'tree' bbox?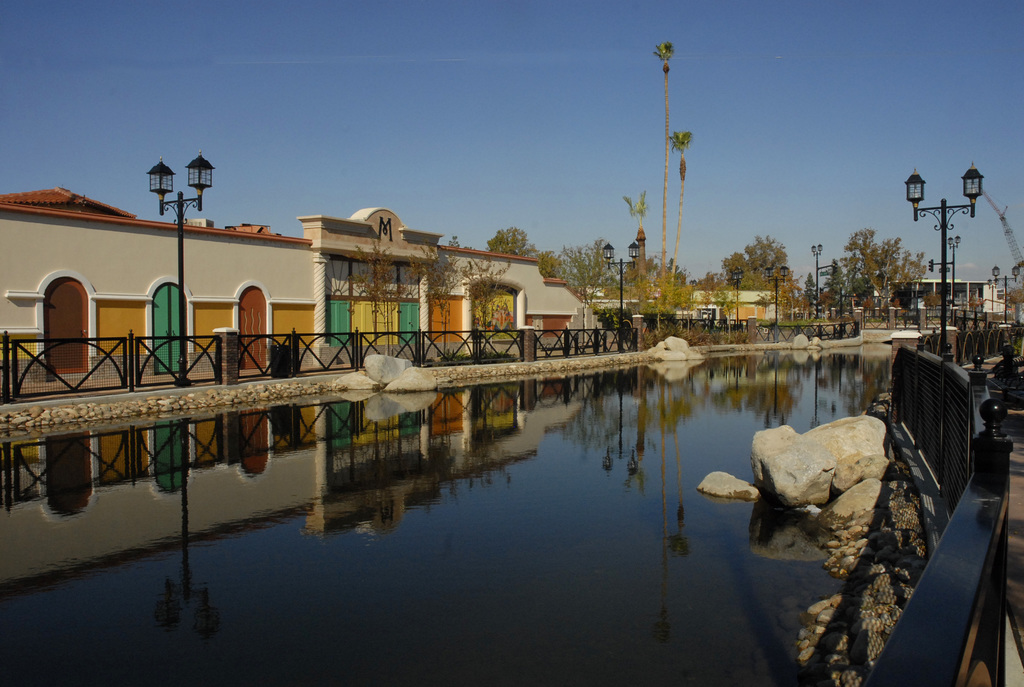
region(623, 192, 650, 333)
